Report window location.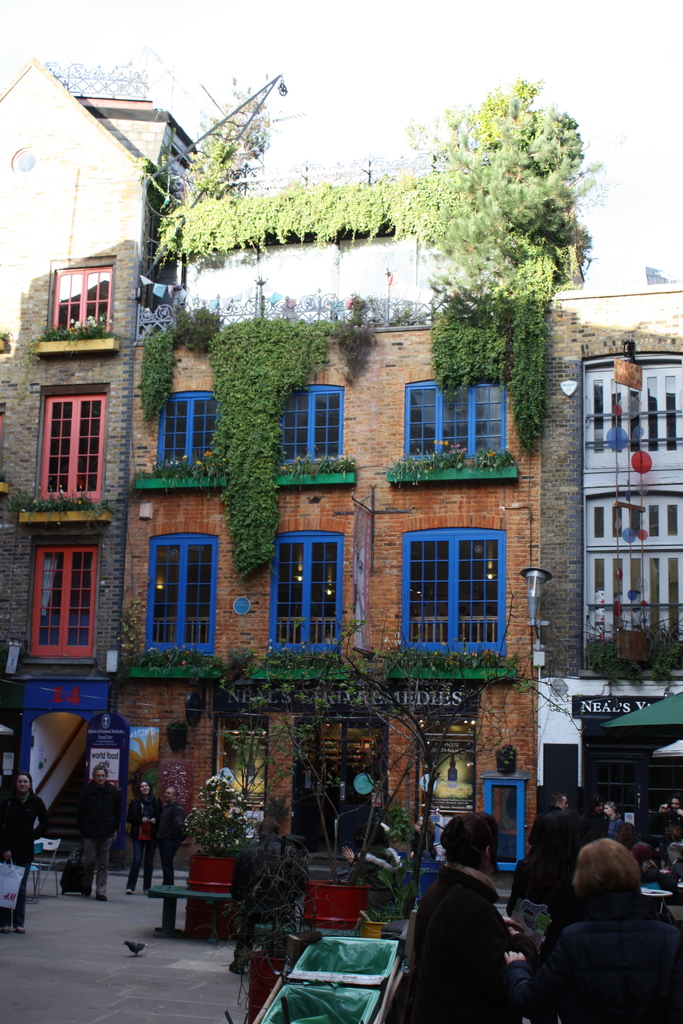
Report: bbox=(40, 257, 117, 346).
